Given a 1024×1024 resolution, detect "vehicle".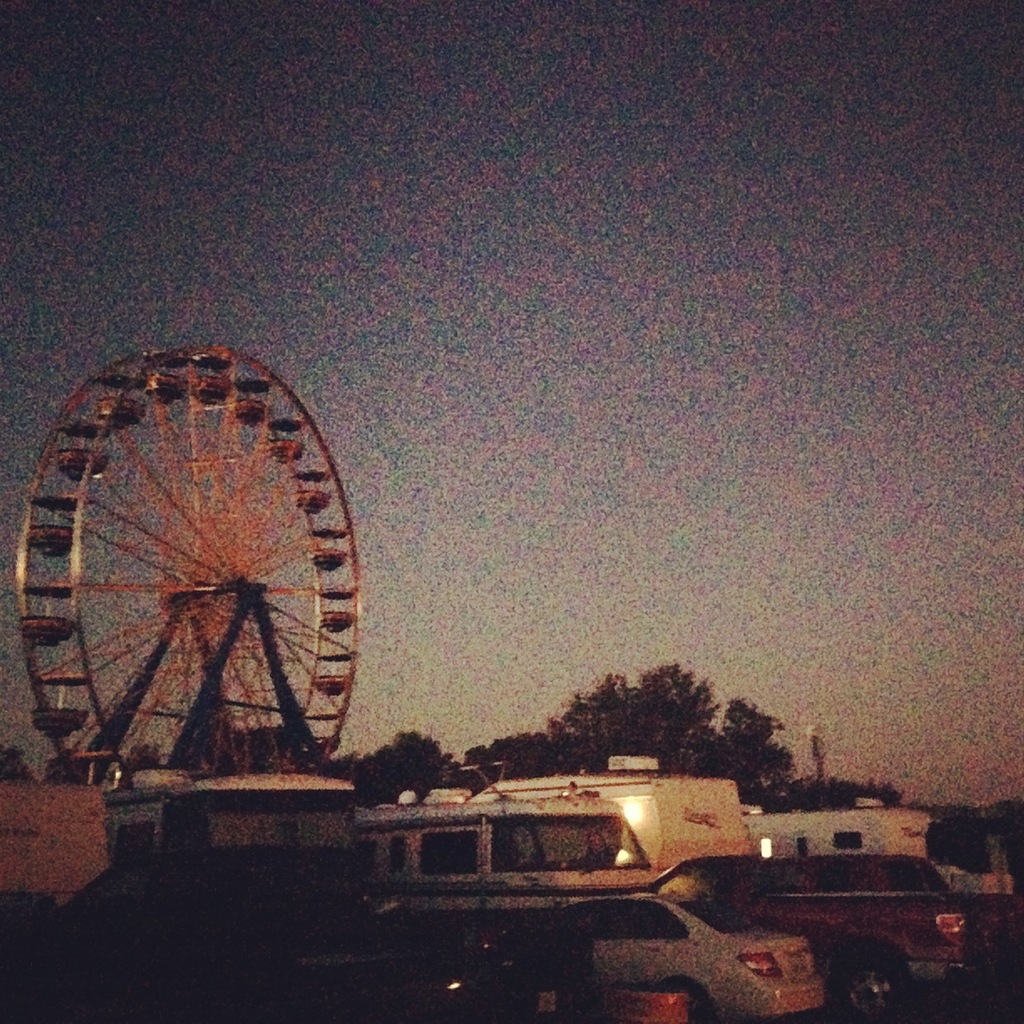
[645, 851, 995, 1023].
